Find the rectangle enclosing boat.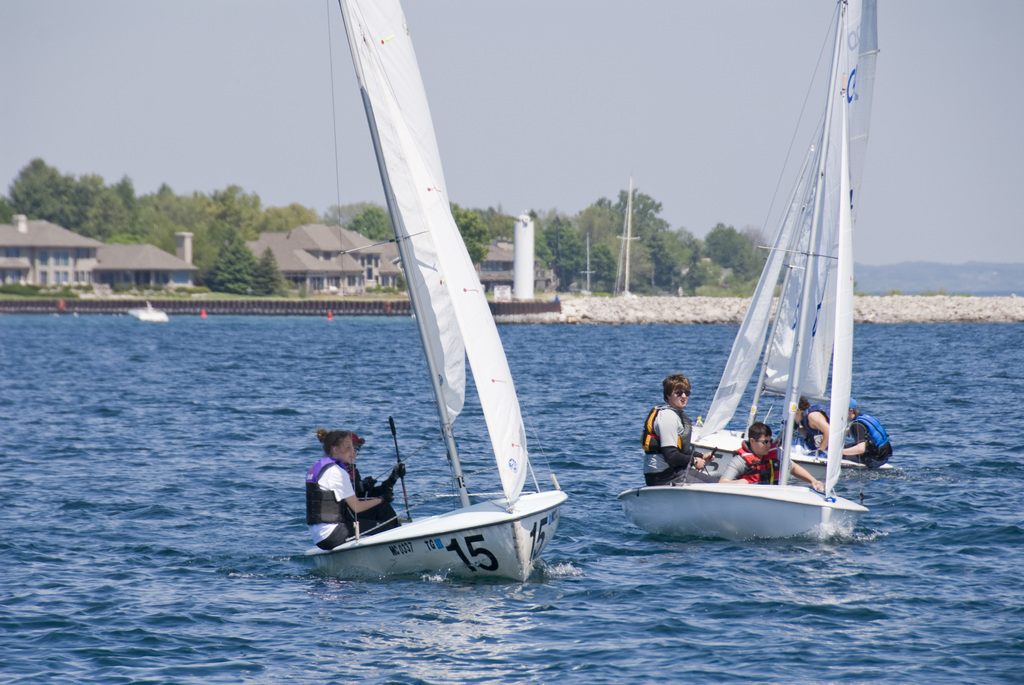
box(127, 300, 172, 325).
